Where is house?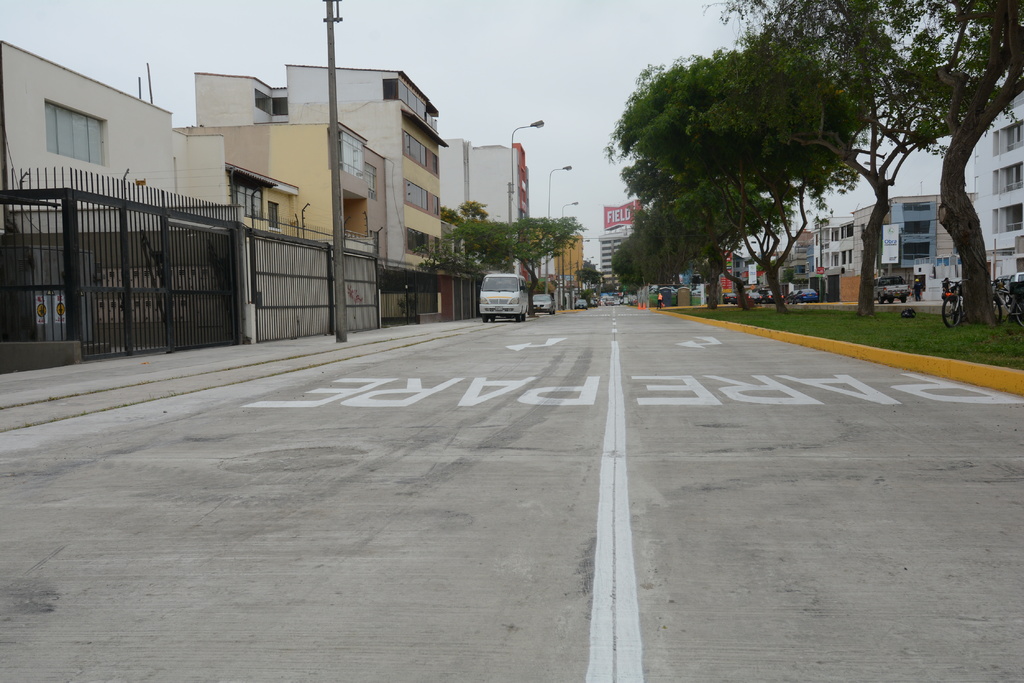
locate(849, 188, 969, 291).
